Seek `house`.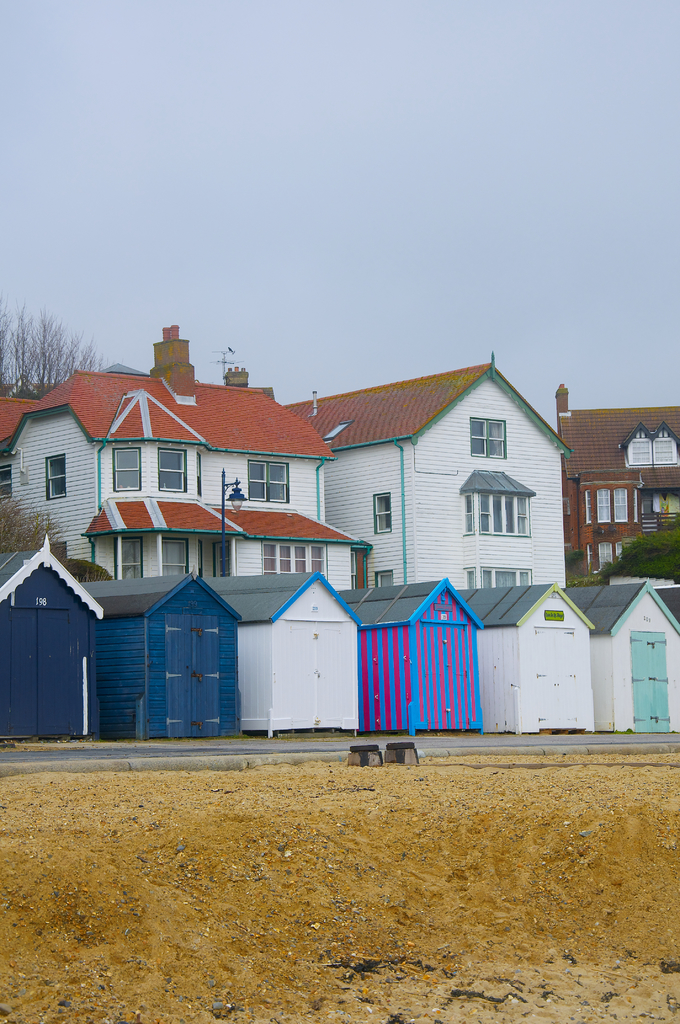
pyautogui.locateOnScreen(342, 573, 487, 742).
